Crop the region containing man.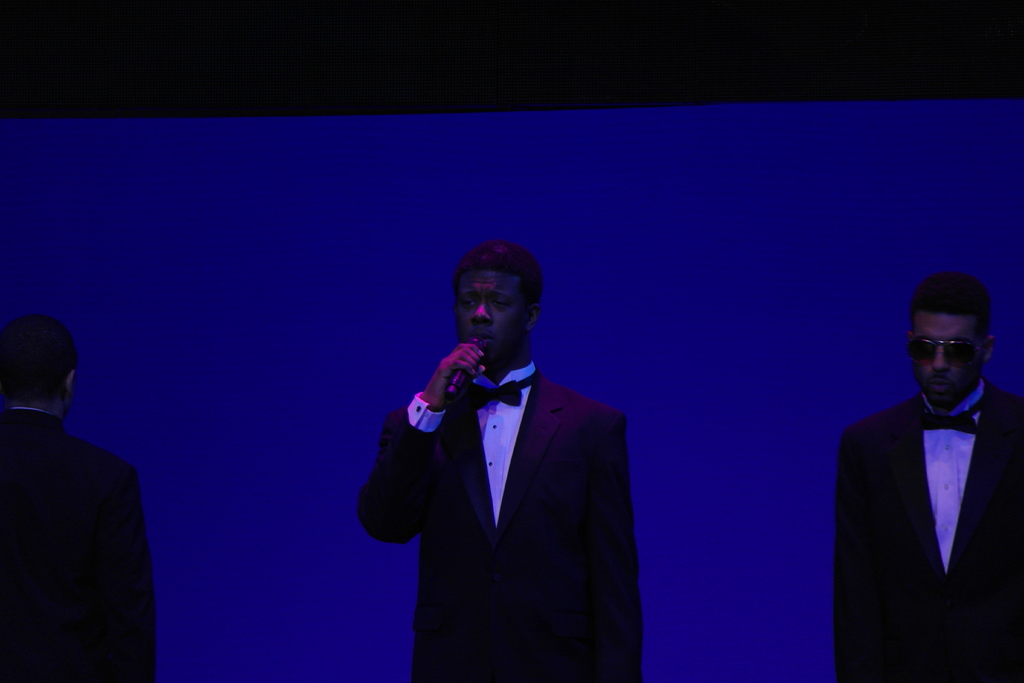
Crop region: x1=835, y1=274, x2=1023, y2=670.
